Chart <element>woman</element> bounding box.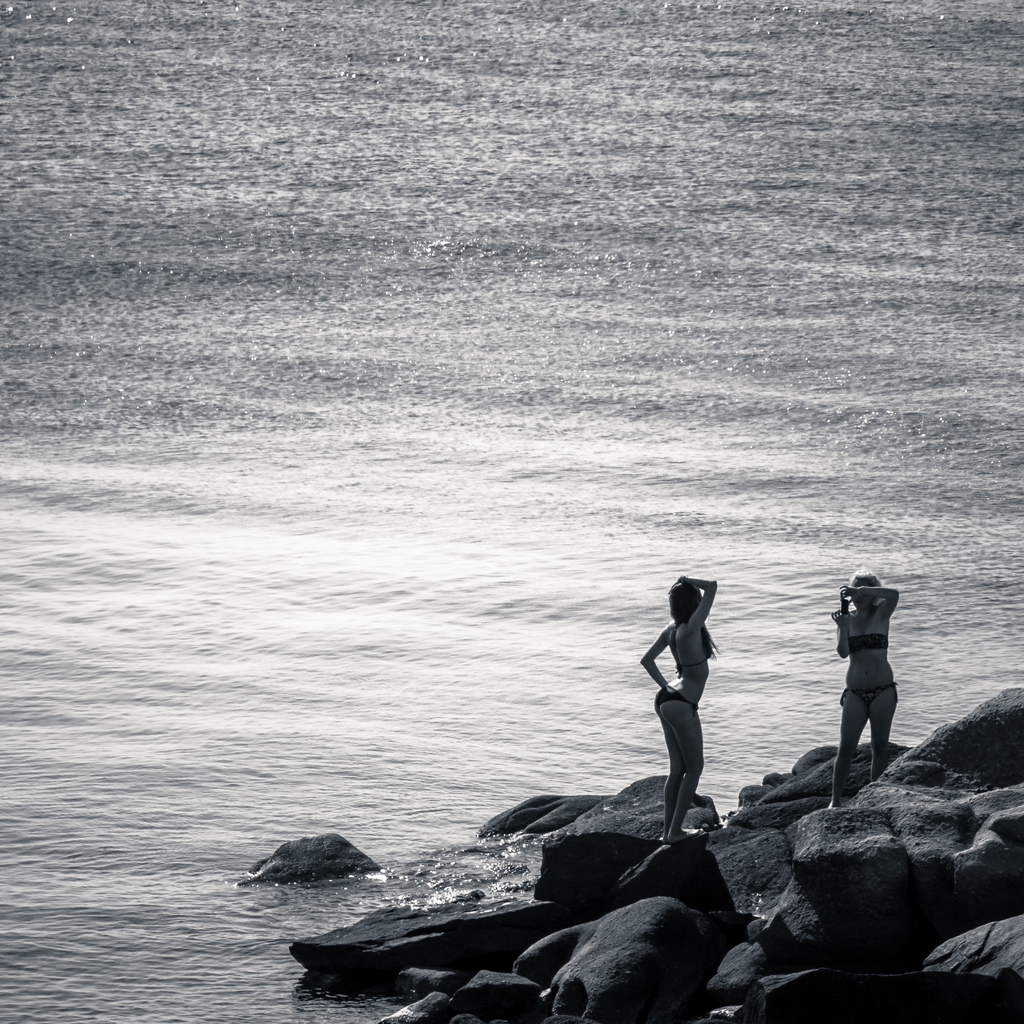
Charted: [824, 571, 903, 806].
